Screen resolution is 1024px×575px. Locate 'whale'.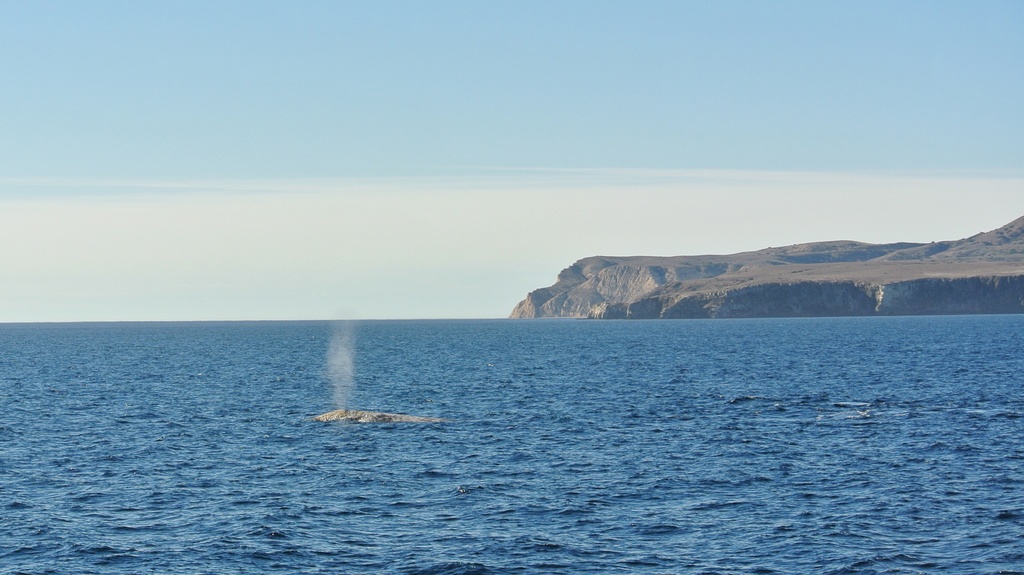
(316,407,447,423).
